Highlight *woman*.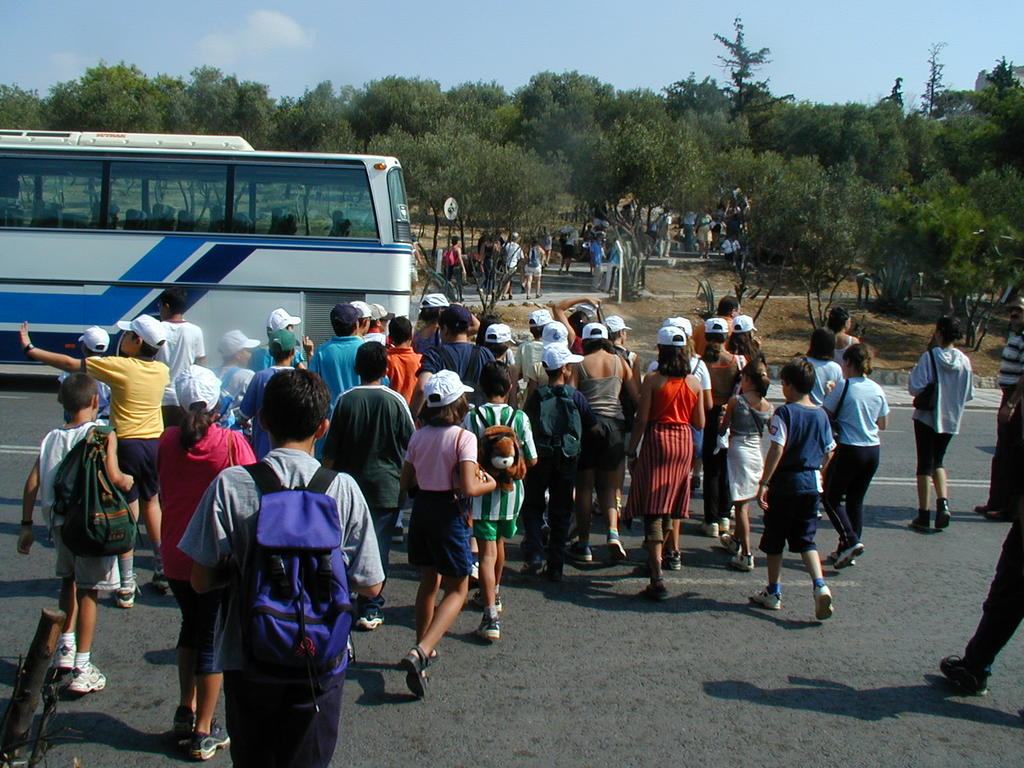
Highlighted region: <region>519, 237, 546, 306</region>.
